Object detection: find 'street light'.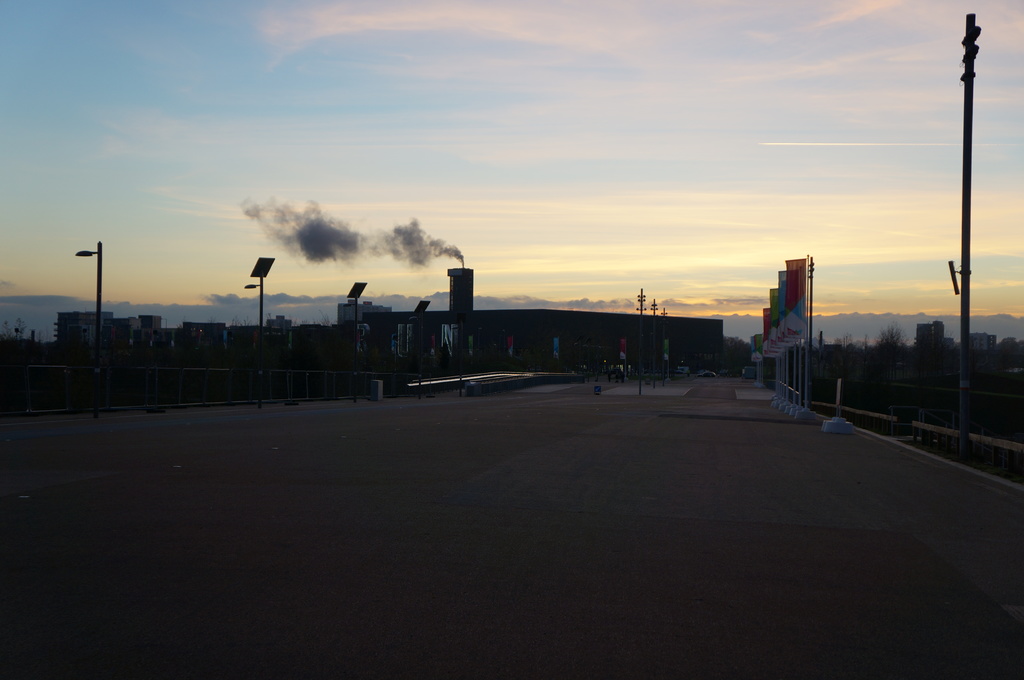
box=[634, 287, 647, 395].
